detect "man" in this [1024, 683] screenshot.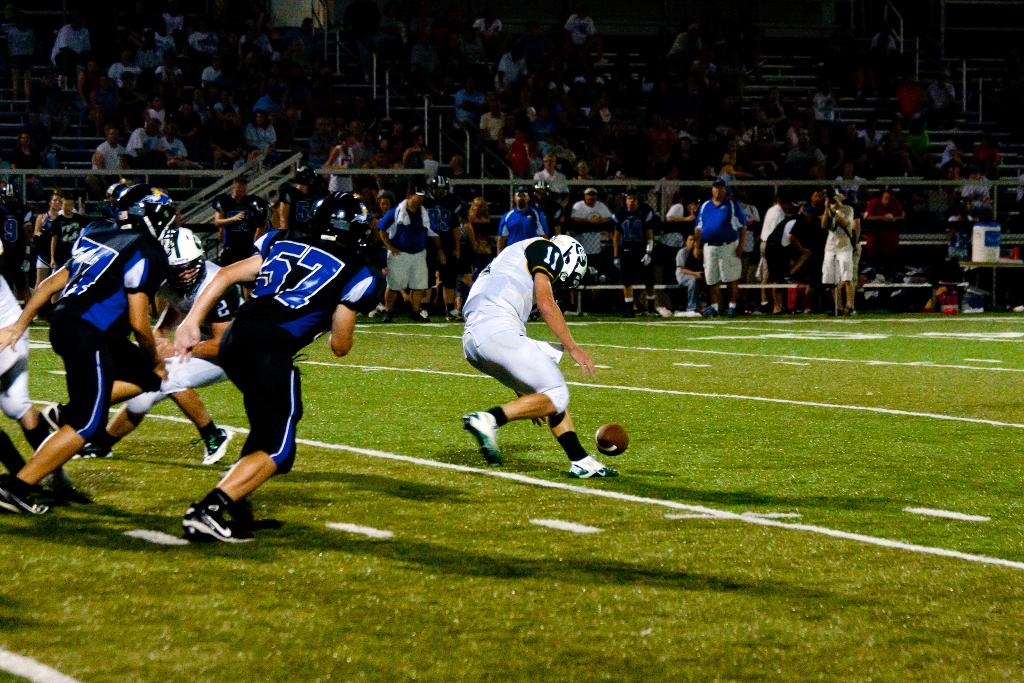
Detection: rect(278, 176, 319, 232).
